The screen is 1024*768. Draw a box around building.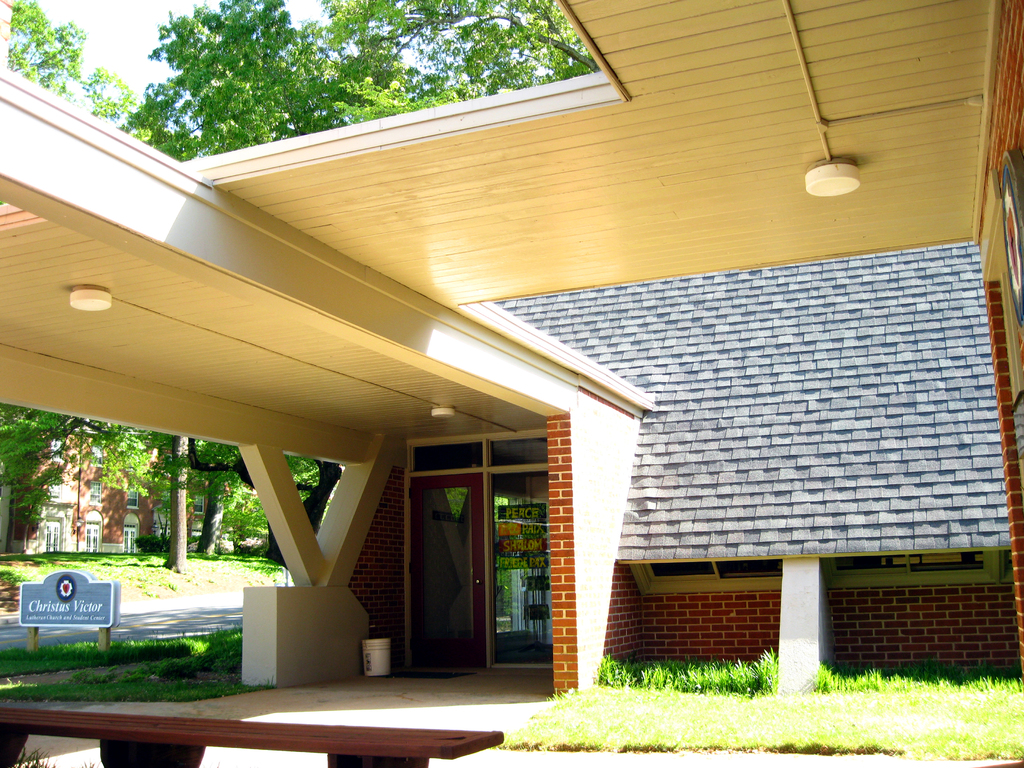
locate(0, 422, 271, 563).
